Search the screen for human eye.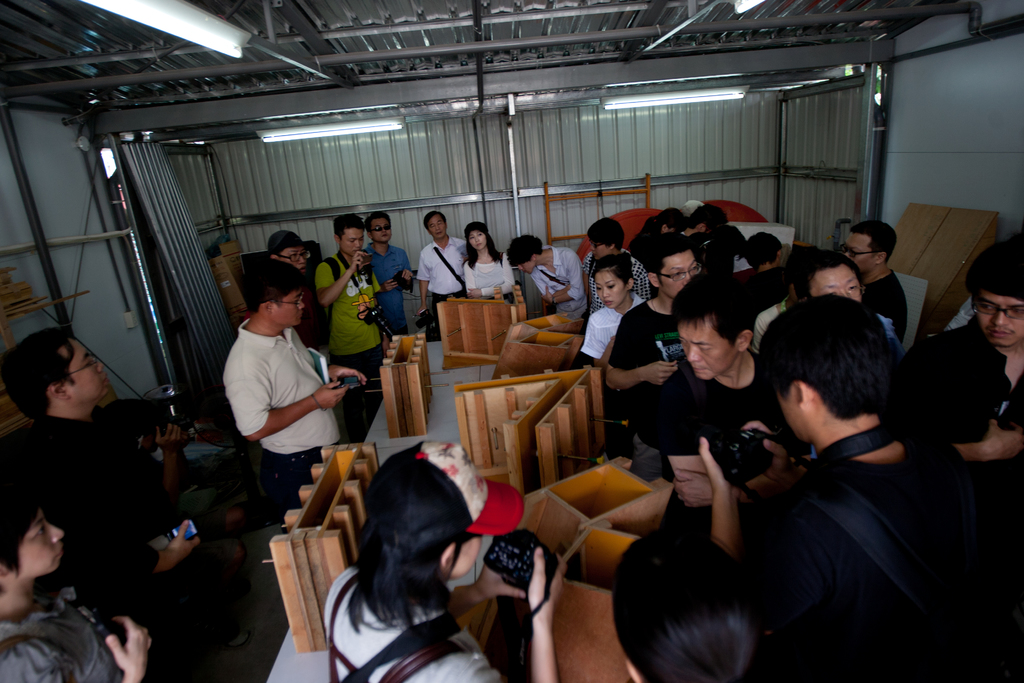
Found at [left=301, top=250, right=310, bottom=258].
